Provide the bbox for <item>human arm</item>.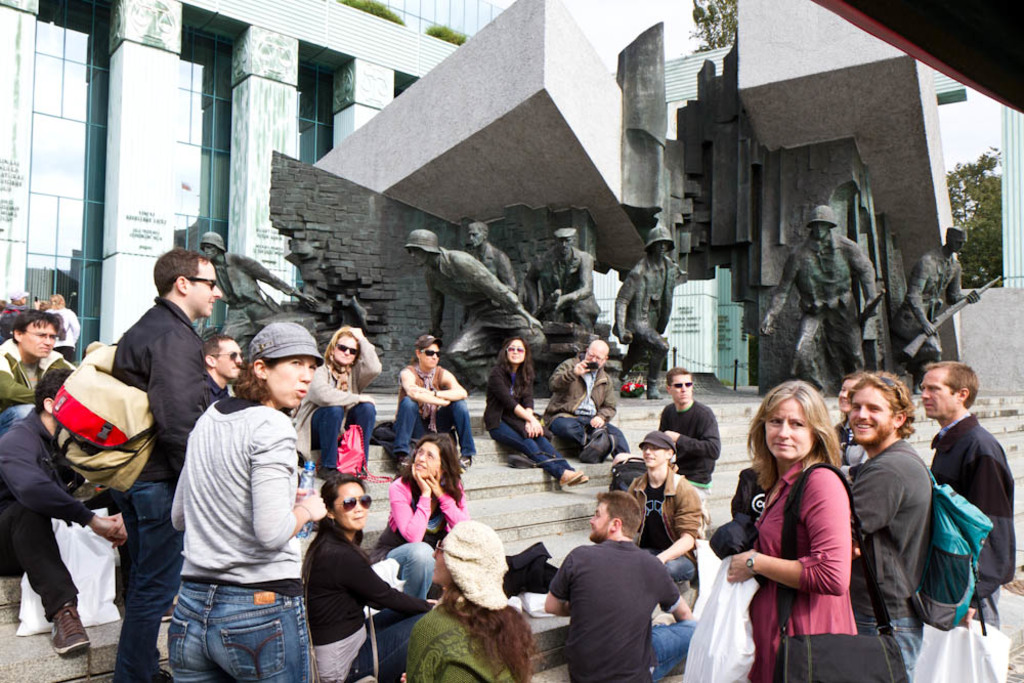
<region>726, 464, 851, 596</region>.
